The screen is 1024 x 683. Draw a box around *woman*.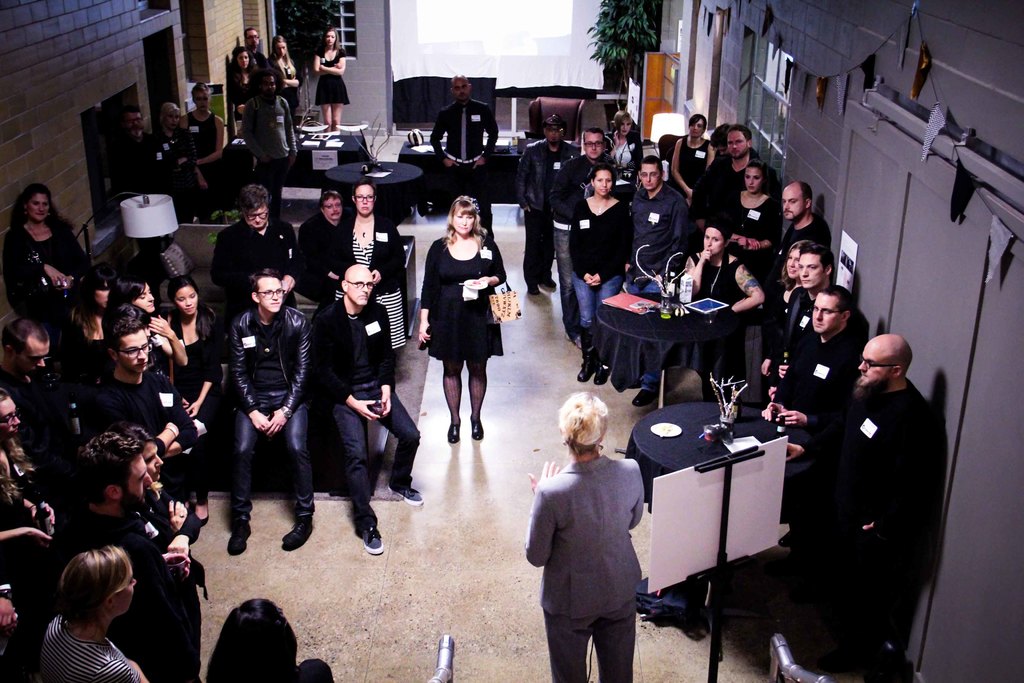
rect(2, 179, 91, 308).
